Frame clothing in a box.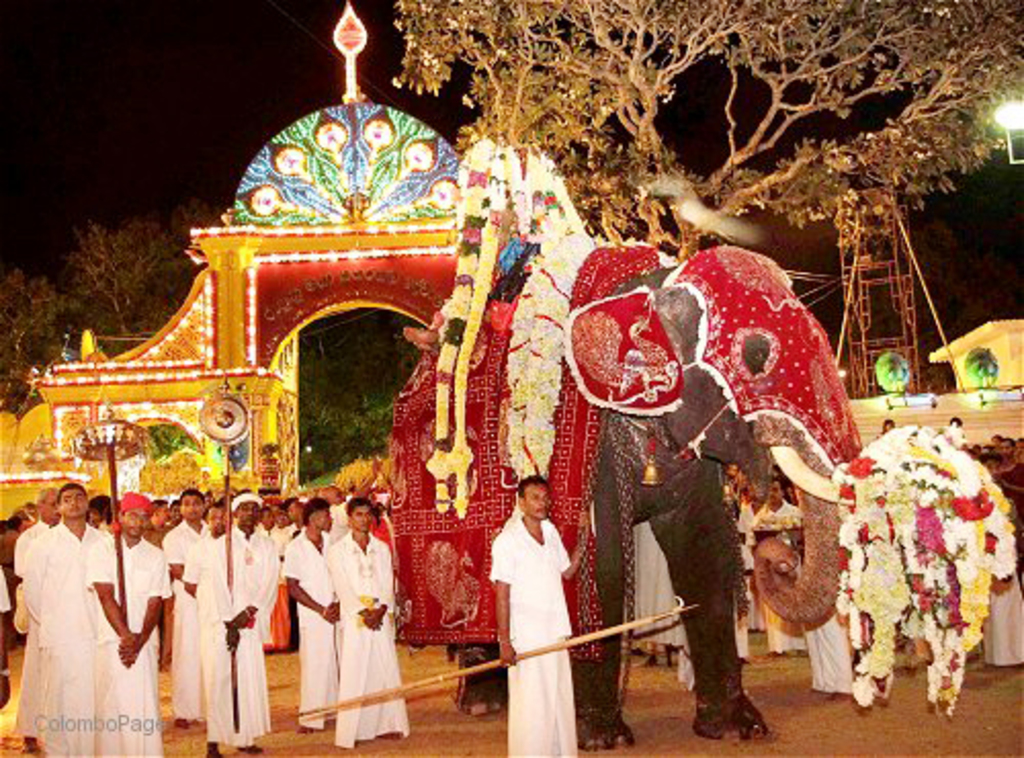
{"left": 479, "top": 512, "right": 571, "bottom": 756}.
